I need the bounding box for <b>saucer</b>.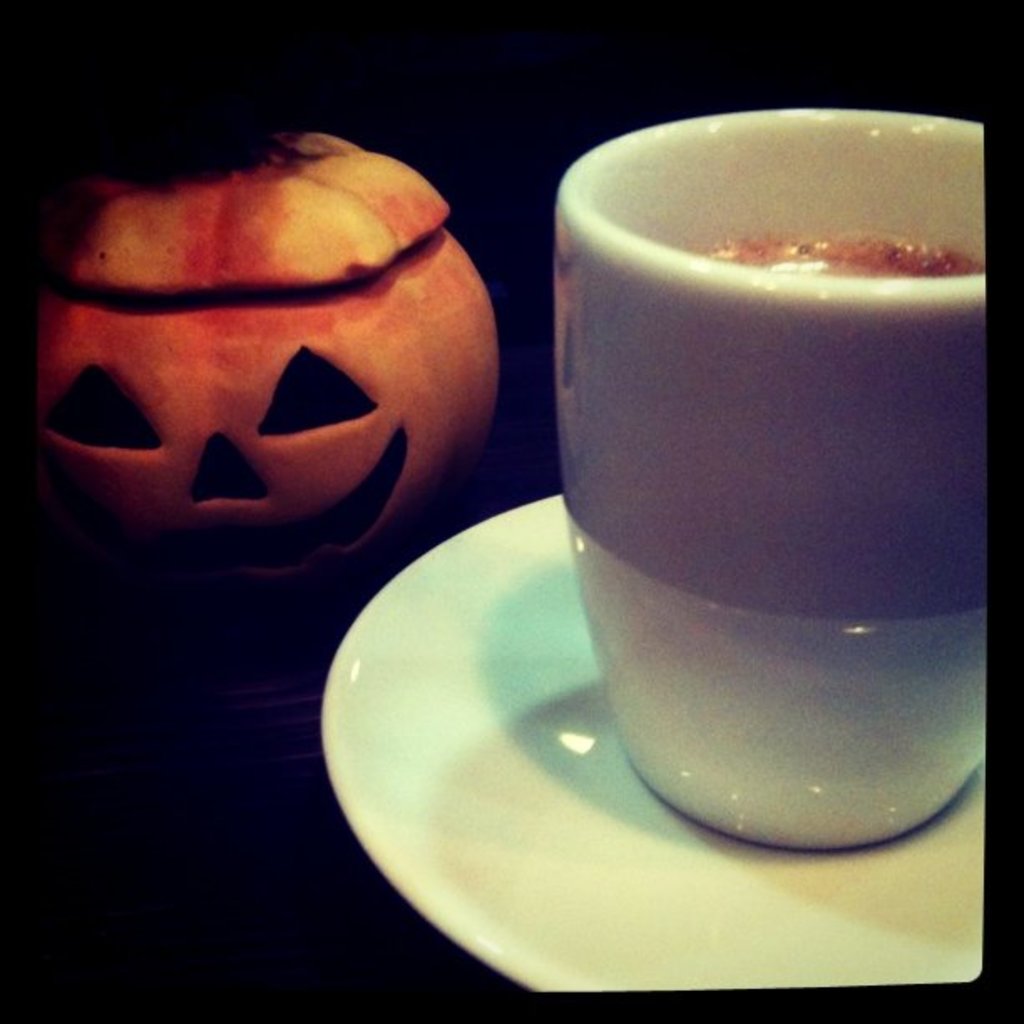
Here it is: bbox(315, 490, 987, 991).
